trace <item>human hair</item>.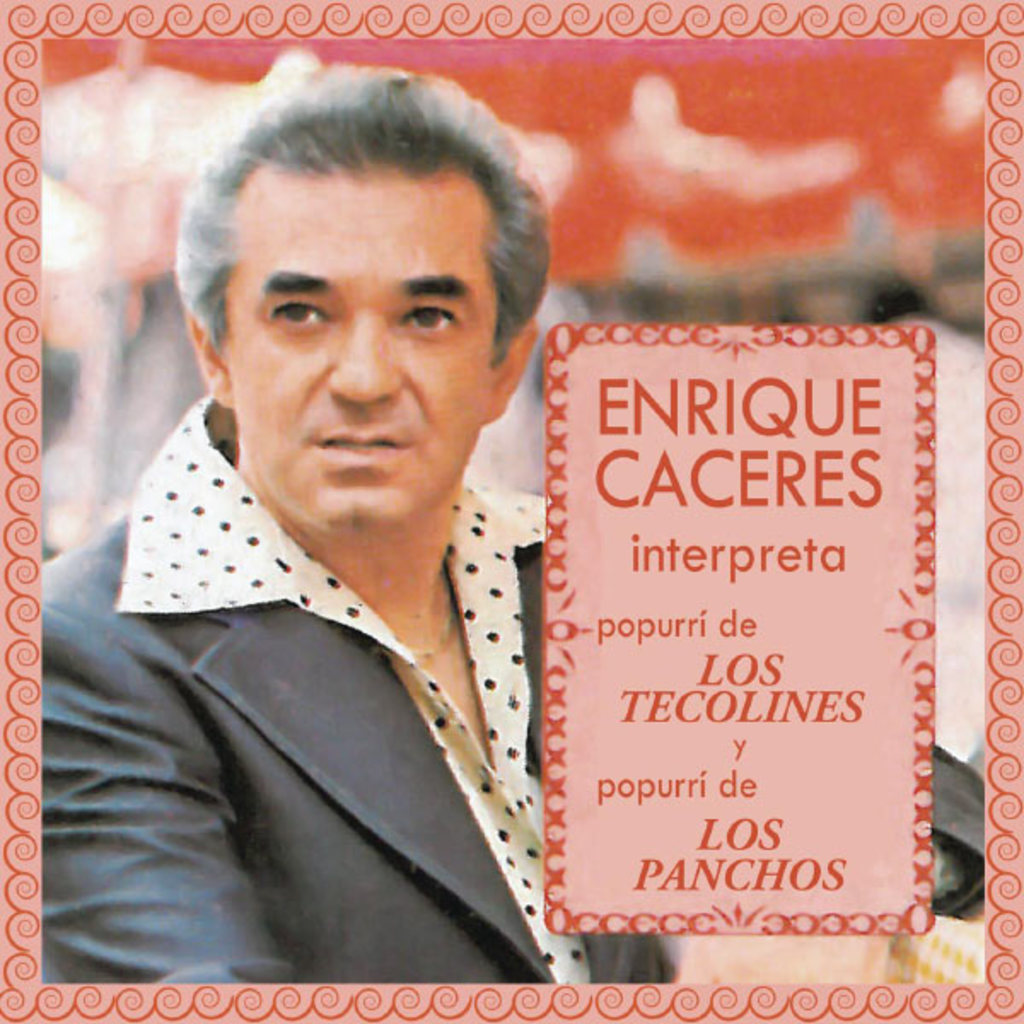
Traced to box(167, 80, 529, 343).
